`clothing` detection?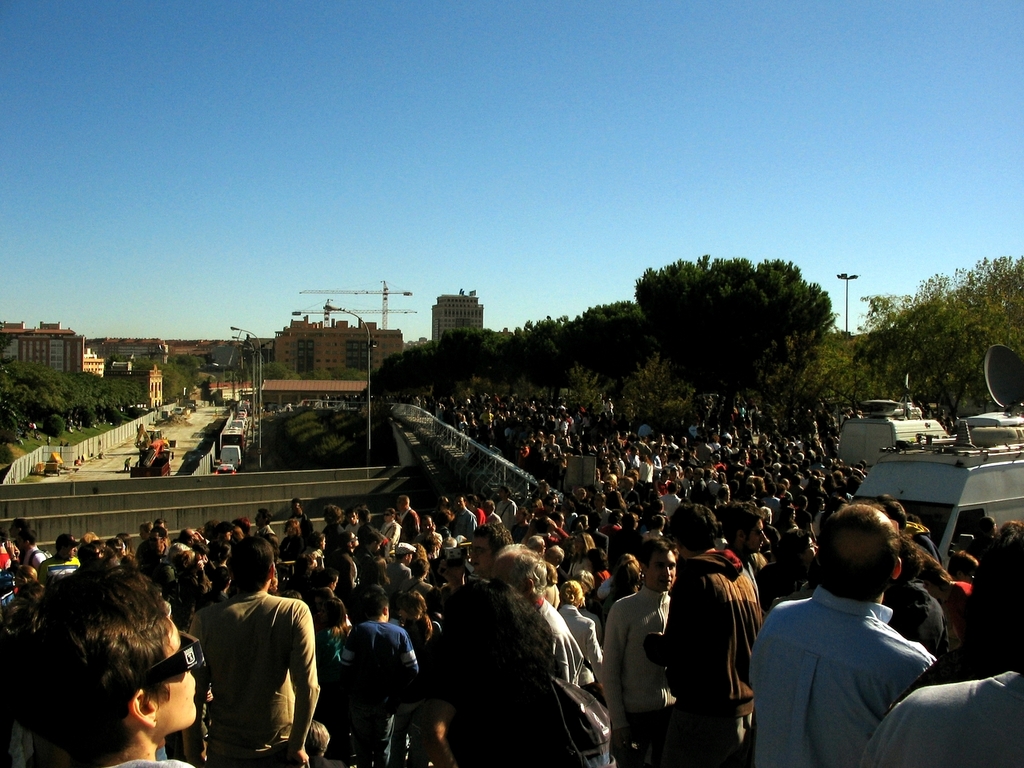
659/550/767/762
